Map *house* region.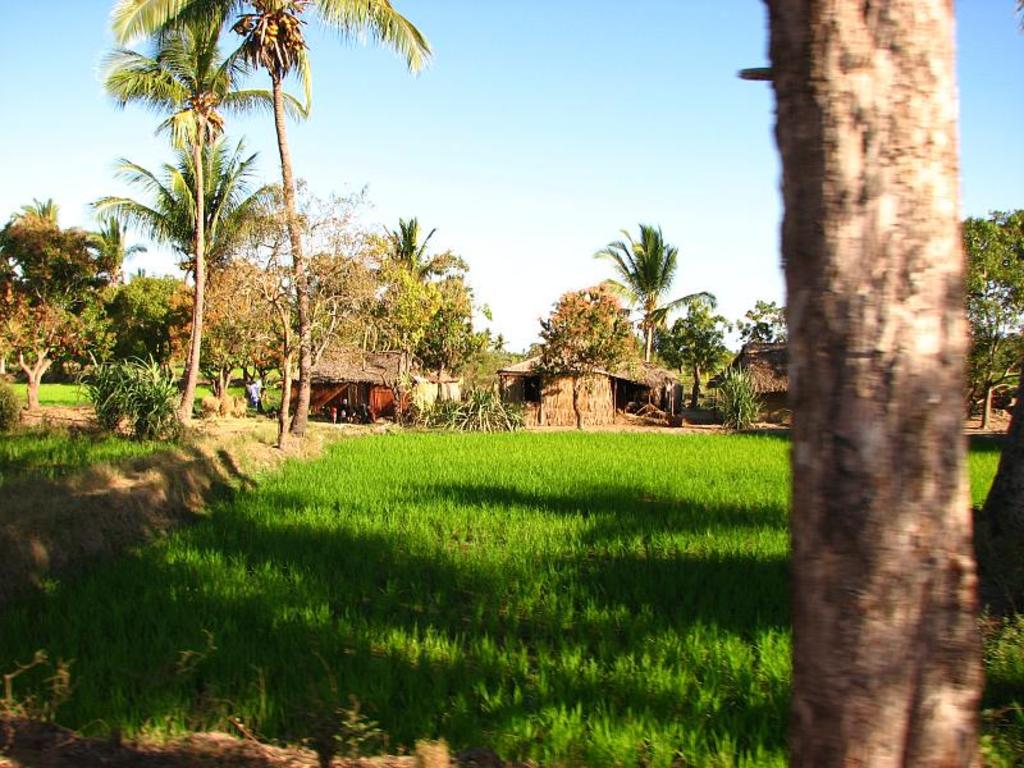
Mapped to detection(709, 337, 803, 422).
